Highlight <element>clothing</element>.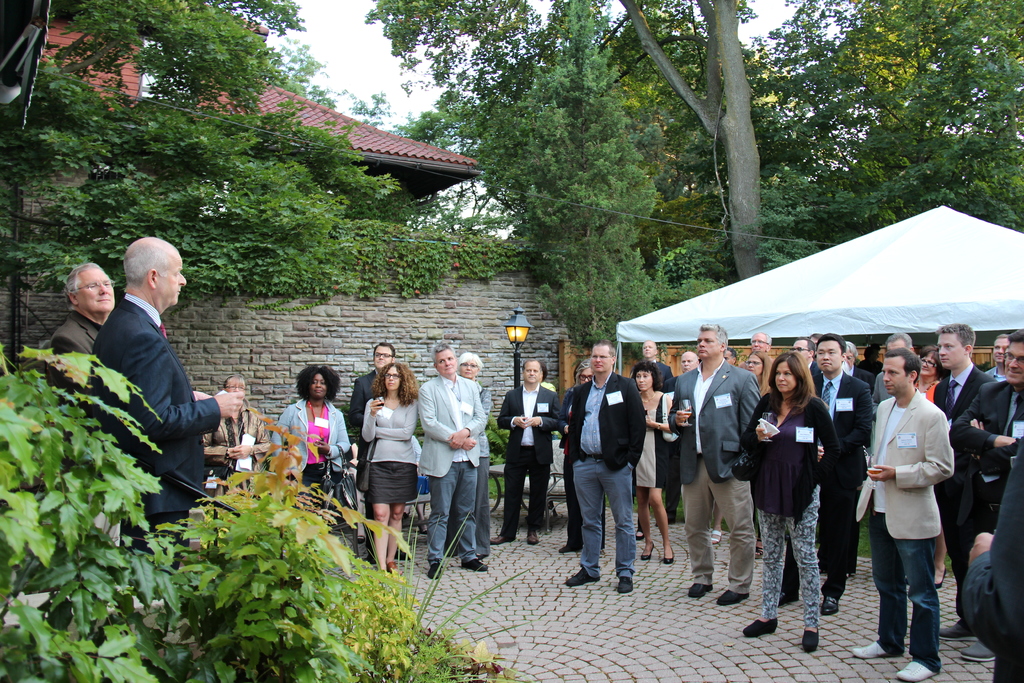
Highlighted region: pyautogui.locateOnScreen(856, 384, 956, 673).
